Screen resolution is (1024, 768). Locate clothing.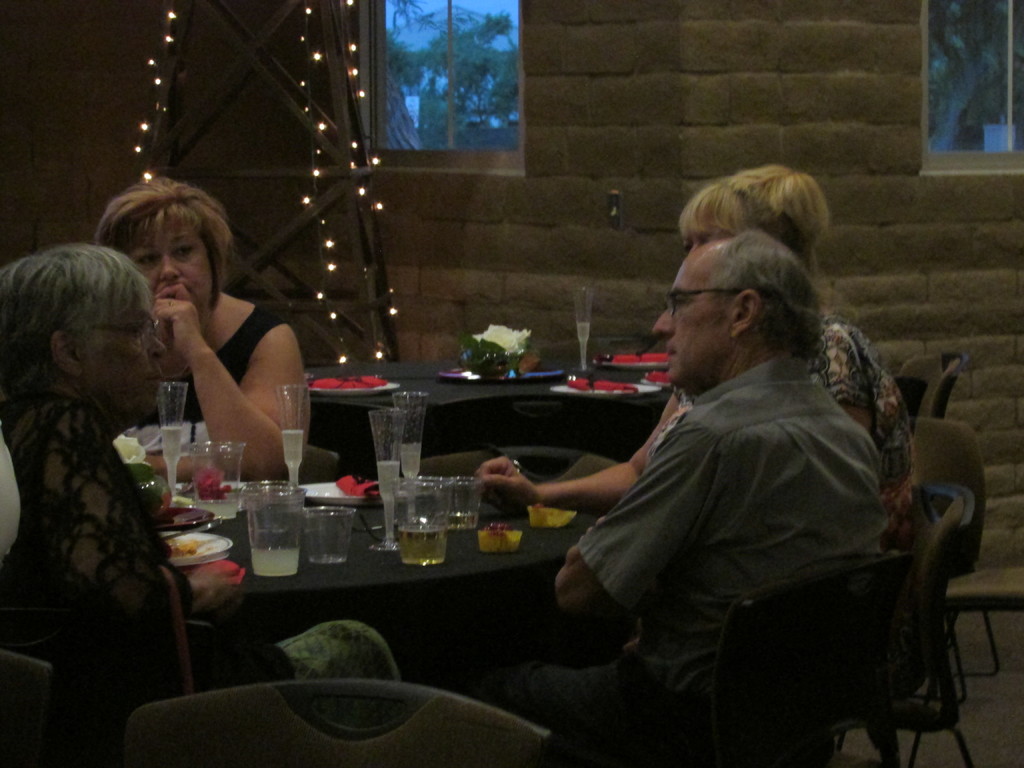
[x1=600, y1=319, x2=904, y2=504].
